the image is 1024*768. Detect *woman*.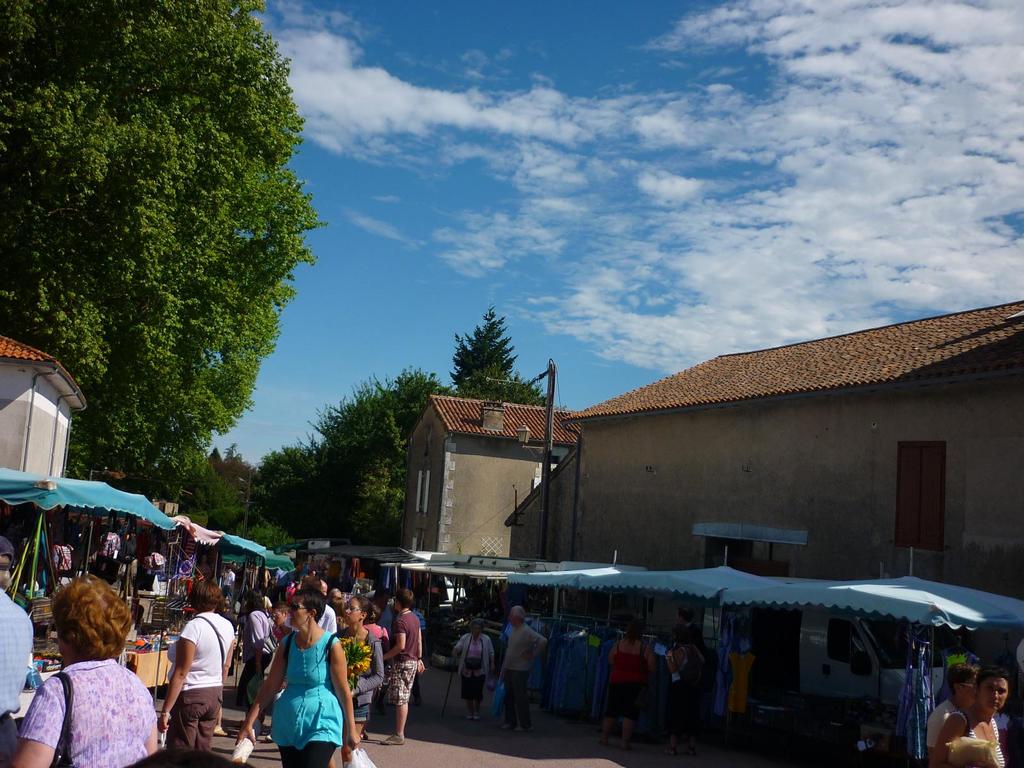
Detection: bbox=[360, 602, 392, 657].
